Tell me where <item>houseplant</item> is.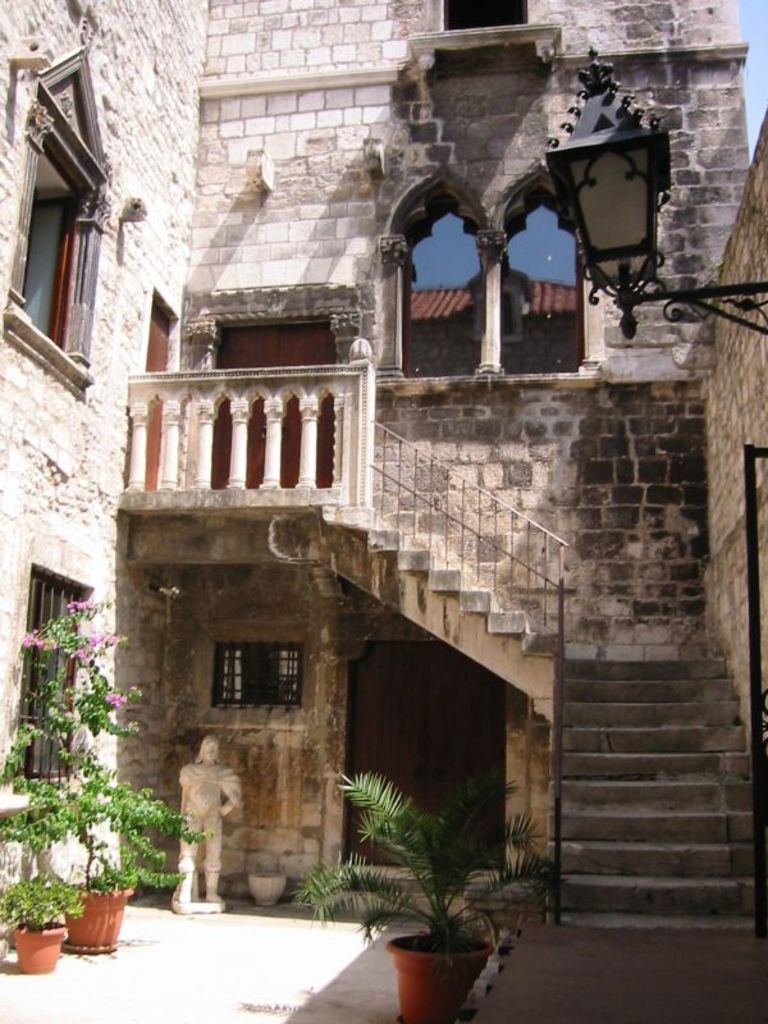
<item>houseplant</item> is at box=[284, 764, 571, 1023].
